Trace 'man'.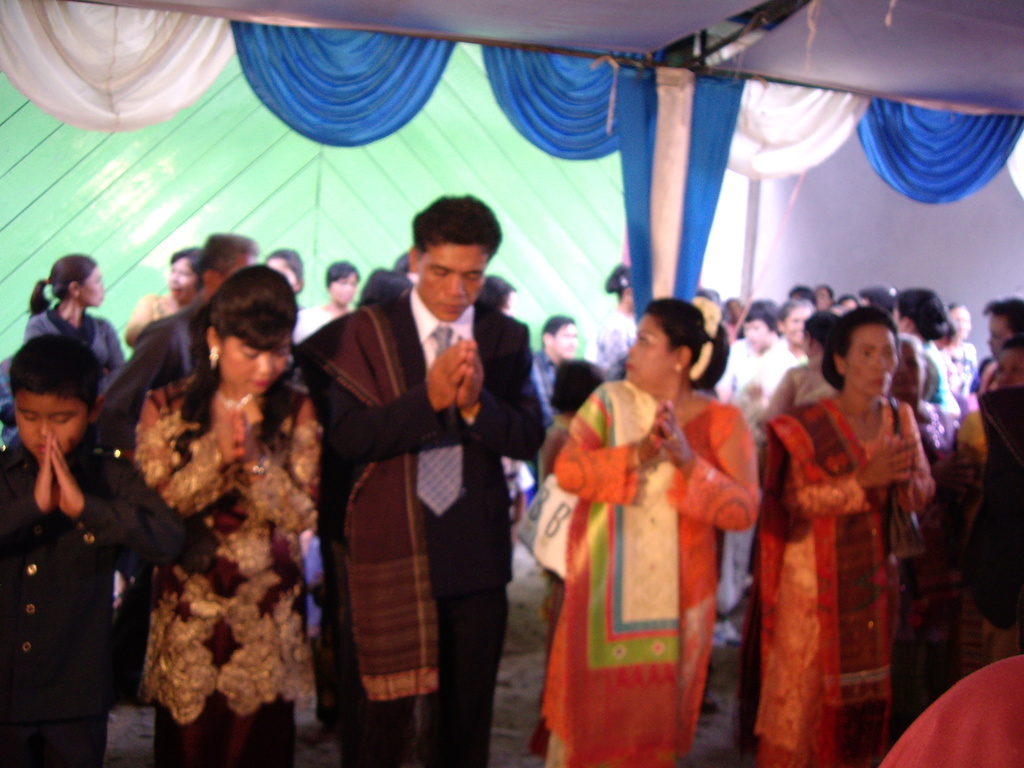
Traced to [x1=525, y1=315, x2=579, y2=502].
